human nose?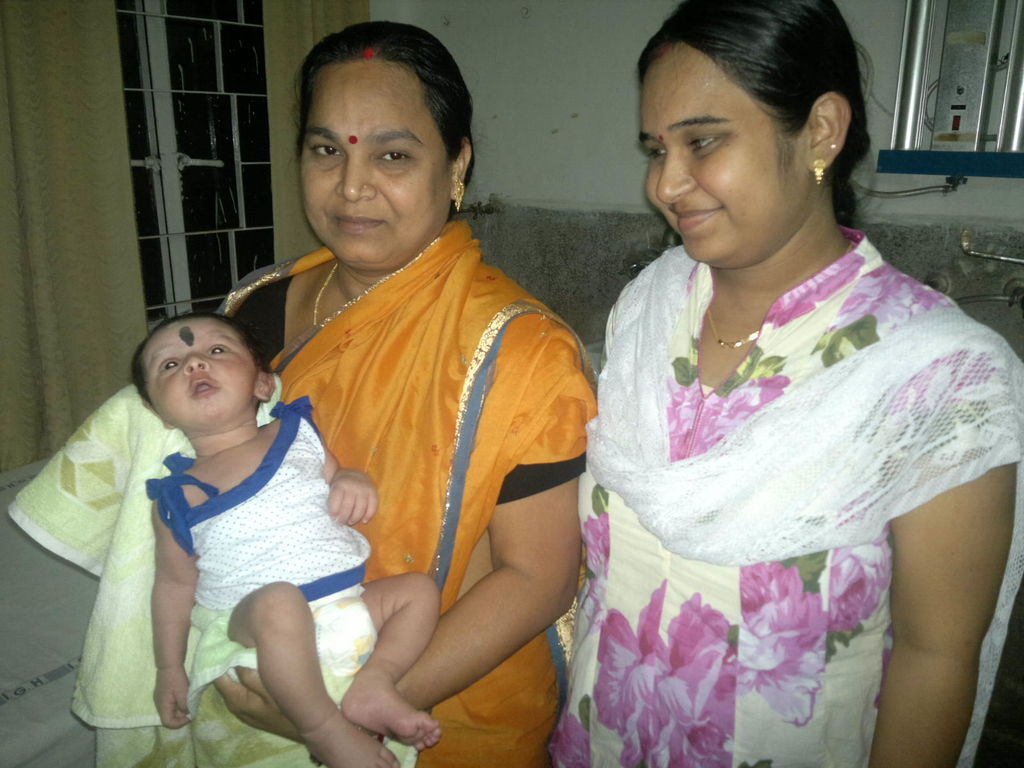
(left=655, top=149, right=698, bottom=205)
